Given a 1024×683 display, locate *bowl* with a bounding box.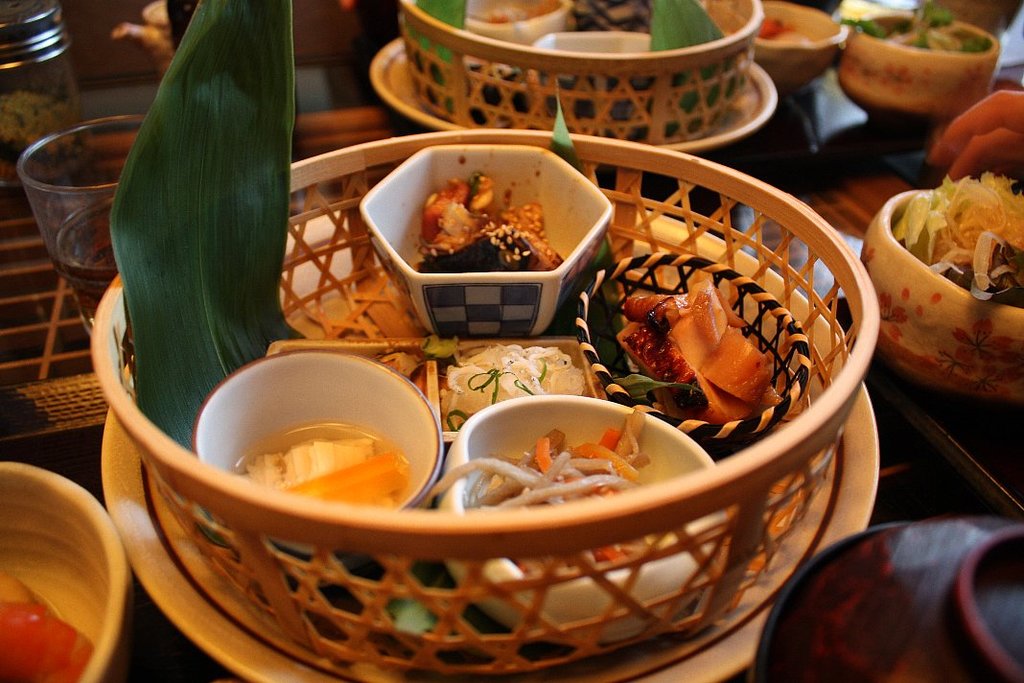
Located: left=459, top=0, right=574, bottom=47.
